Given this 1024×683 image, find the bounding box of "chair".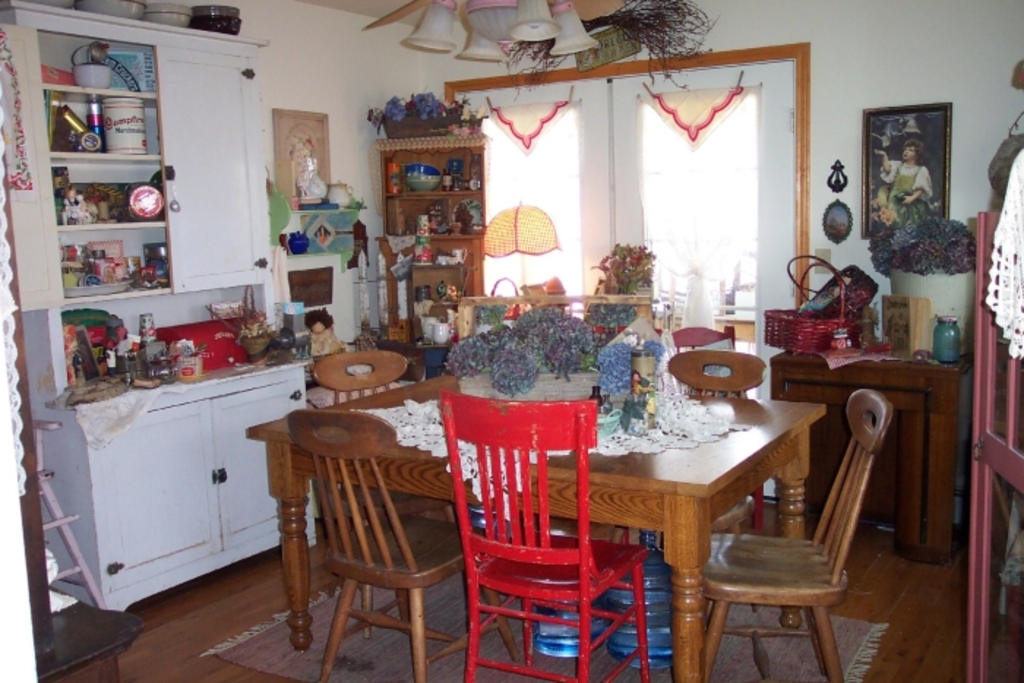
pyautogui.locateOnScreen(699, 389, 892, 682).
